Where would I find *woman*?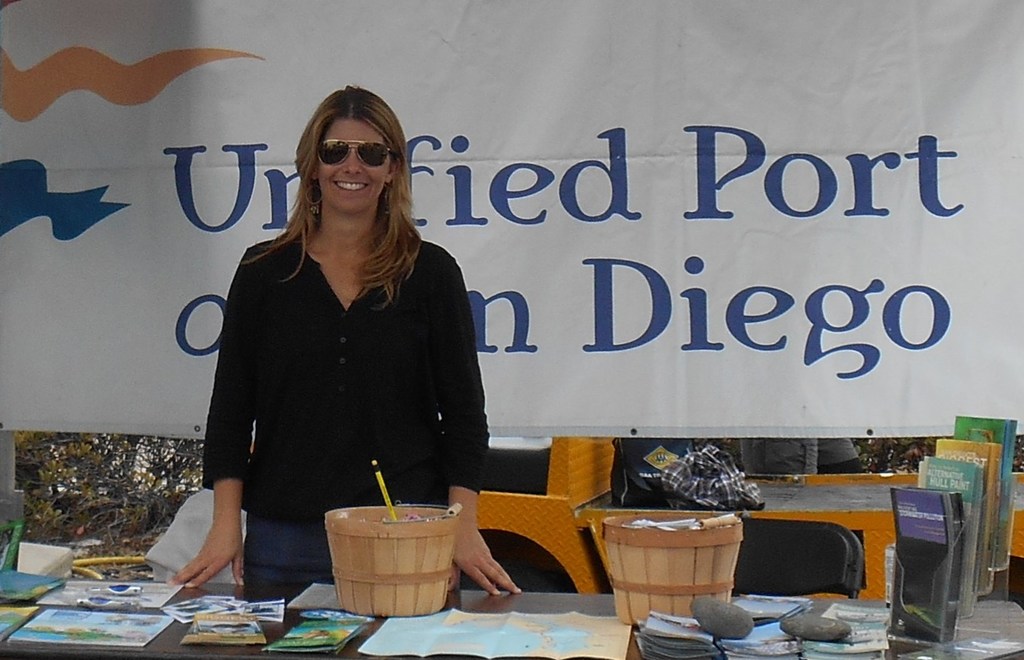
At <bbox>188, 108, 490, 584</bbox>.
